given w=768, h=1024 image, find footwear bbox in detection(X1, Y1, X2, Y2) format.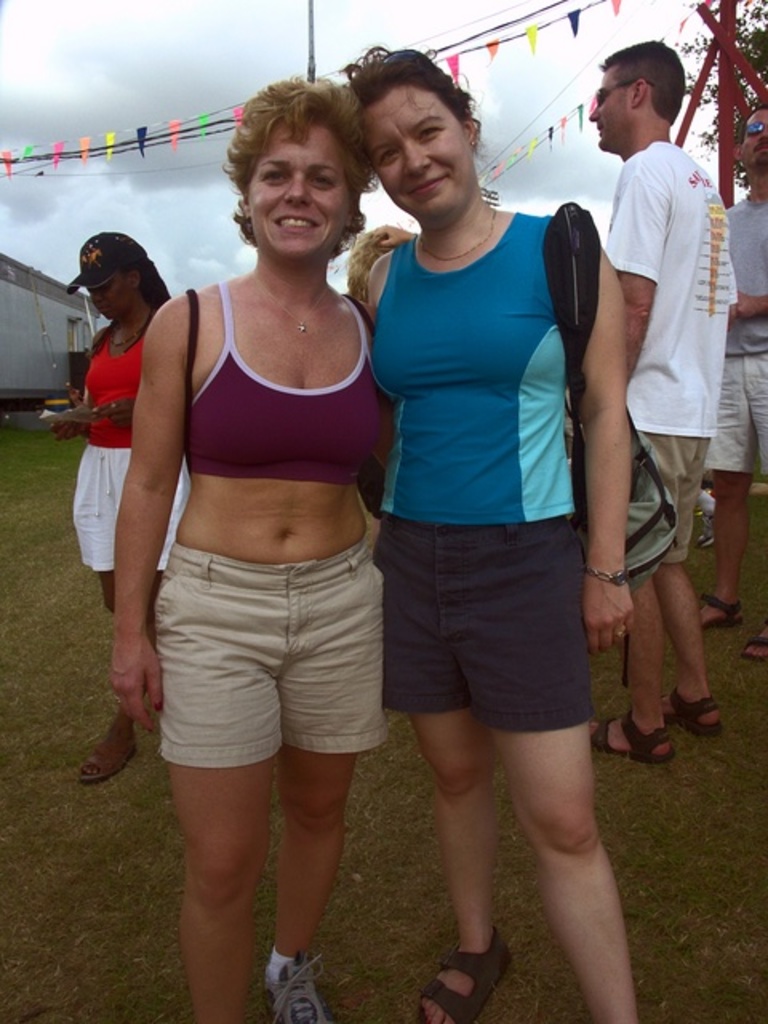
detection(589, 710, 674, 771).
